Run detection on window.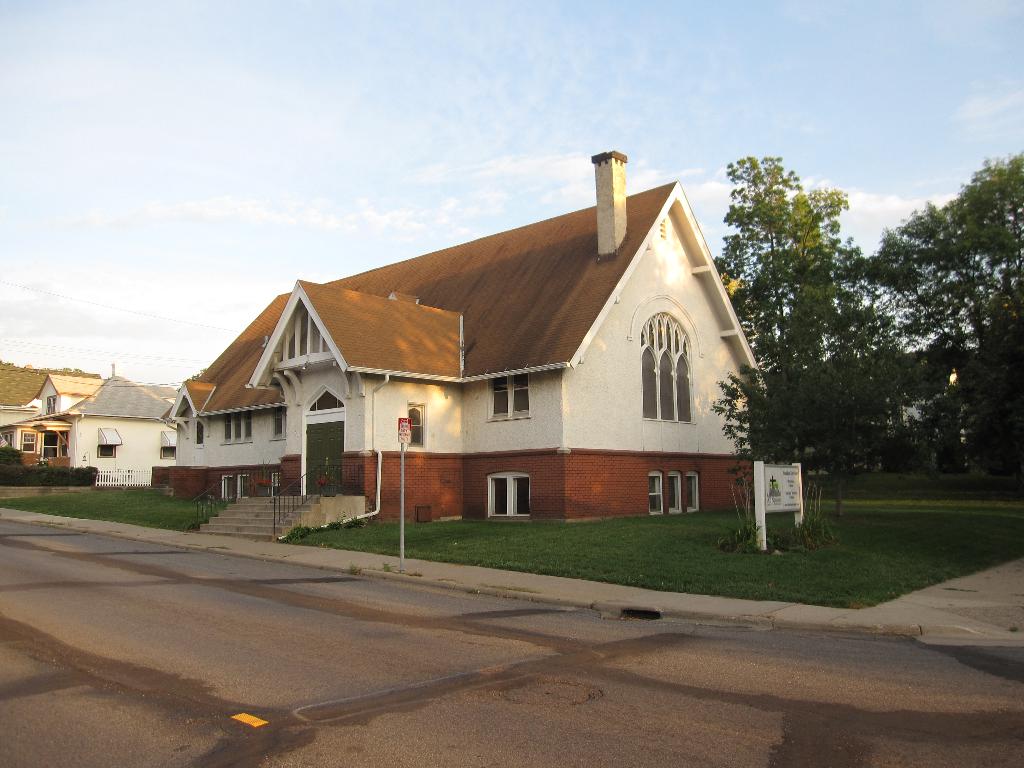
Result: bbox=(665, 463, 687, 516).
